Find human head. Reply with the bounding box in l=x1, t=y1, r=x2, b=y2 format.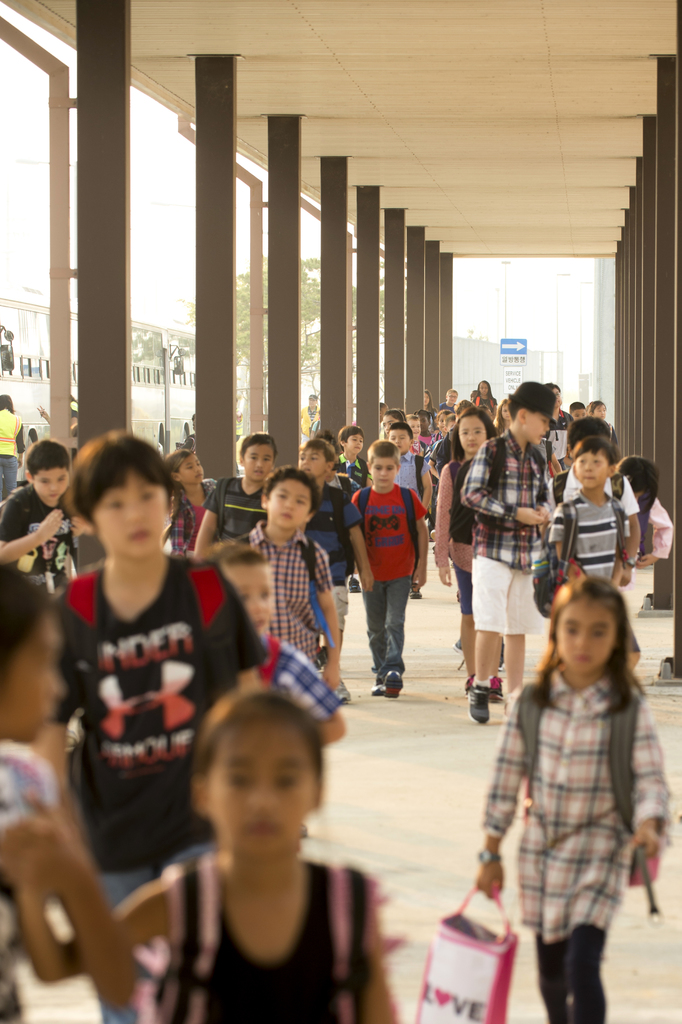
l=580, t=438, r=617, b=492.
